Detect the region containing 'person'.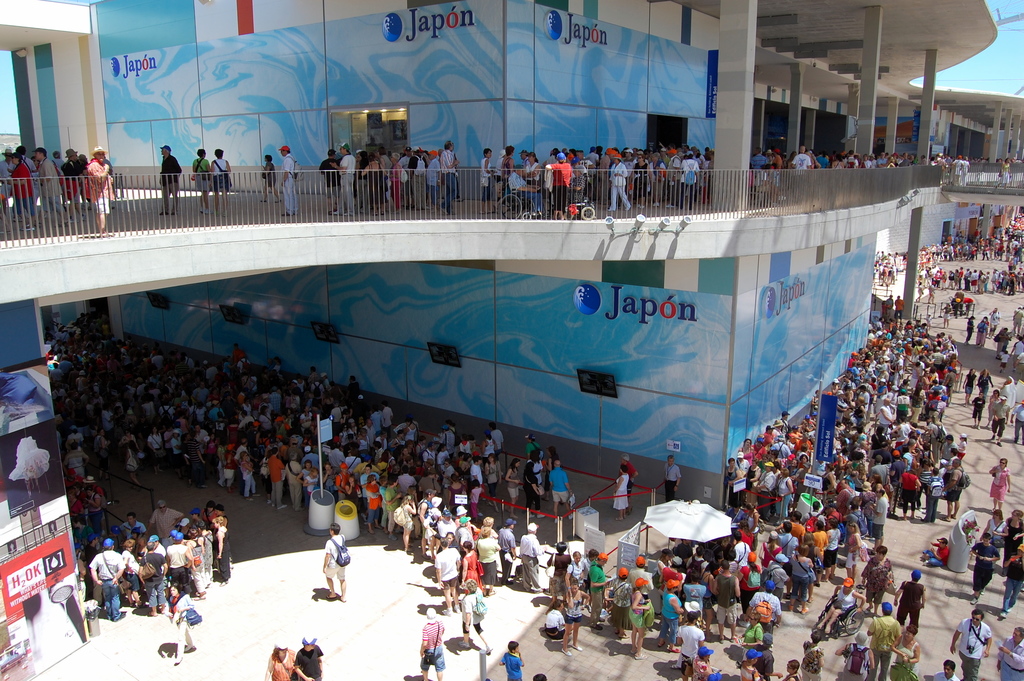
[170, 528, 193, 614].
